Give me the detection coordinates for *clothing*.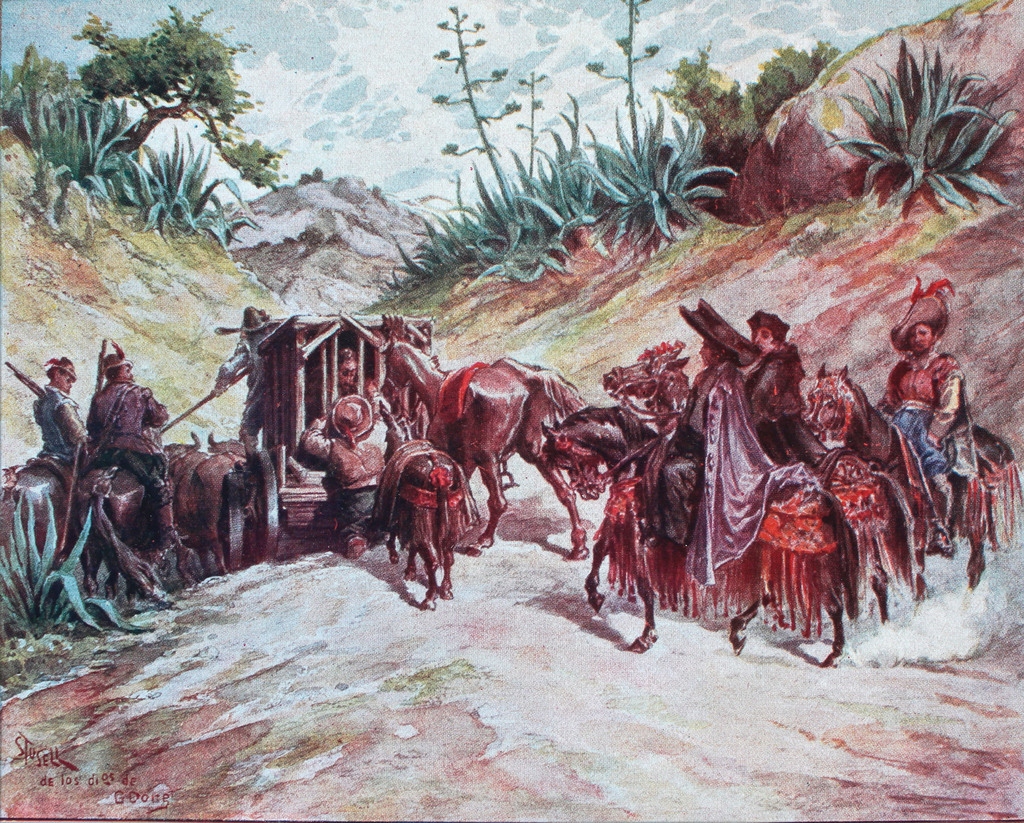
[left=733, top=343, right=805, bottom=466].
